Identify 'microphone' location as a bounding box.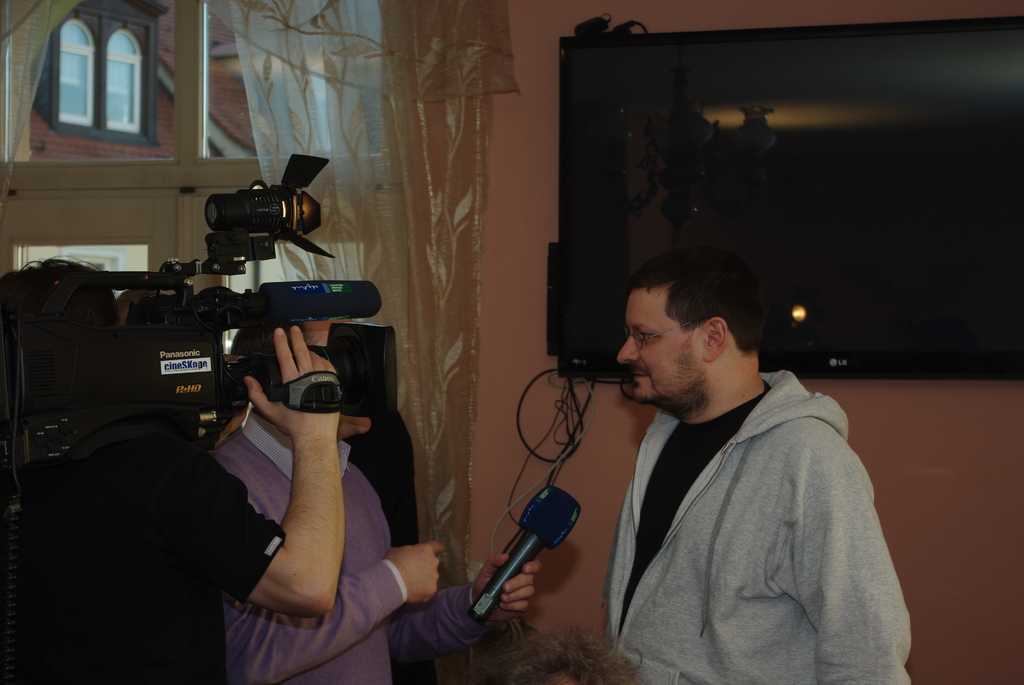
box(467, 491, 582, 631).
